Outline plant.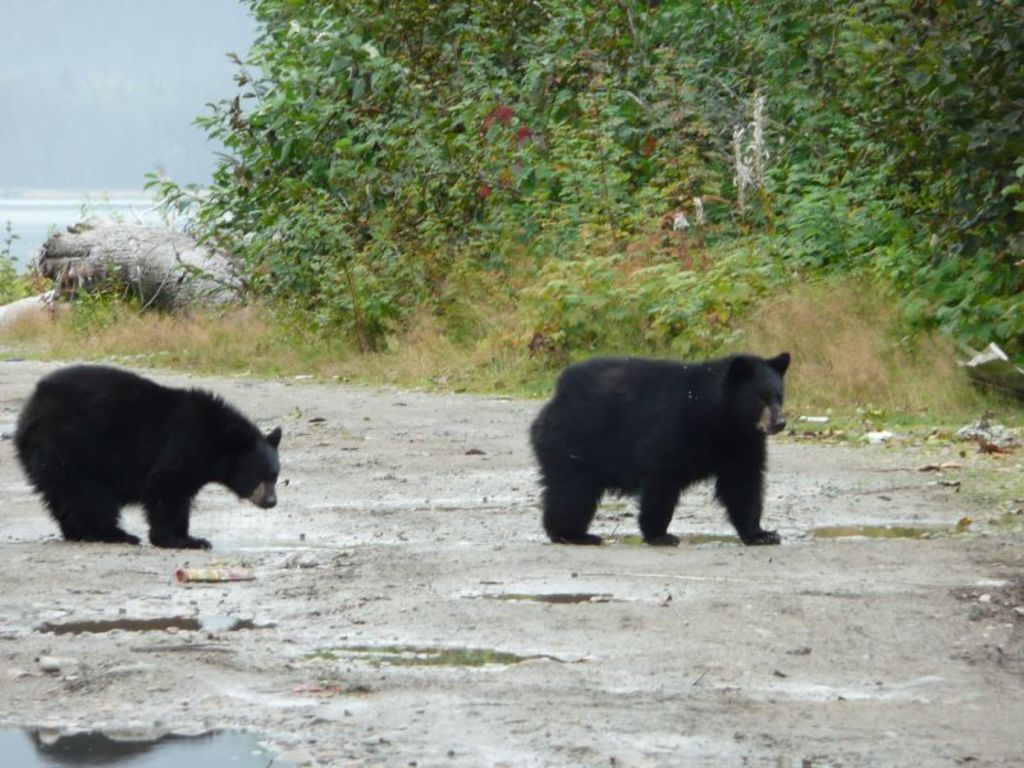
Outline: (left=69, top=191, right=177, bottom=266).
